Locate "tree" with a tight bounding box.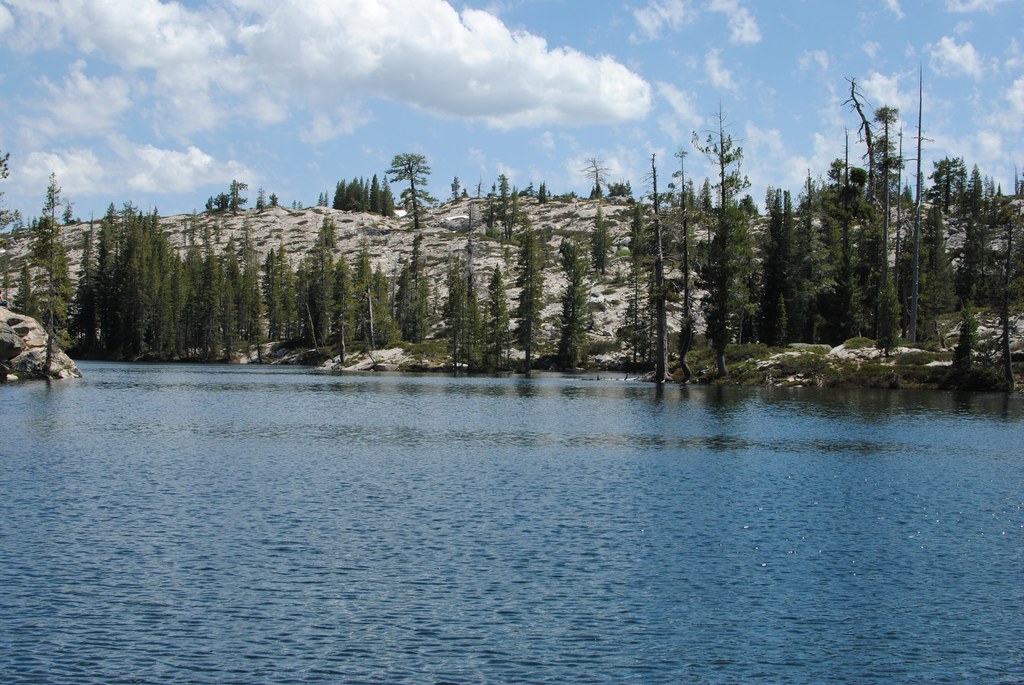
rect(925, 151, 966, 207).
